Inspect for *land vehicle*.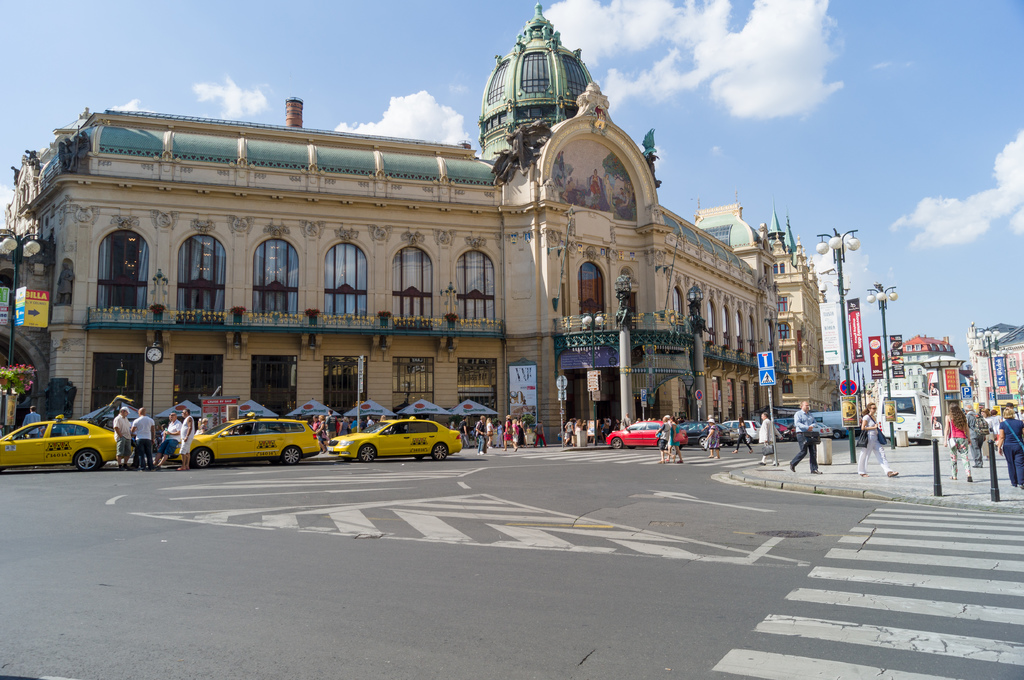
Inspection: bbox=(689, 422, 740, 442).
